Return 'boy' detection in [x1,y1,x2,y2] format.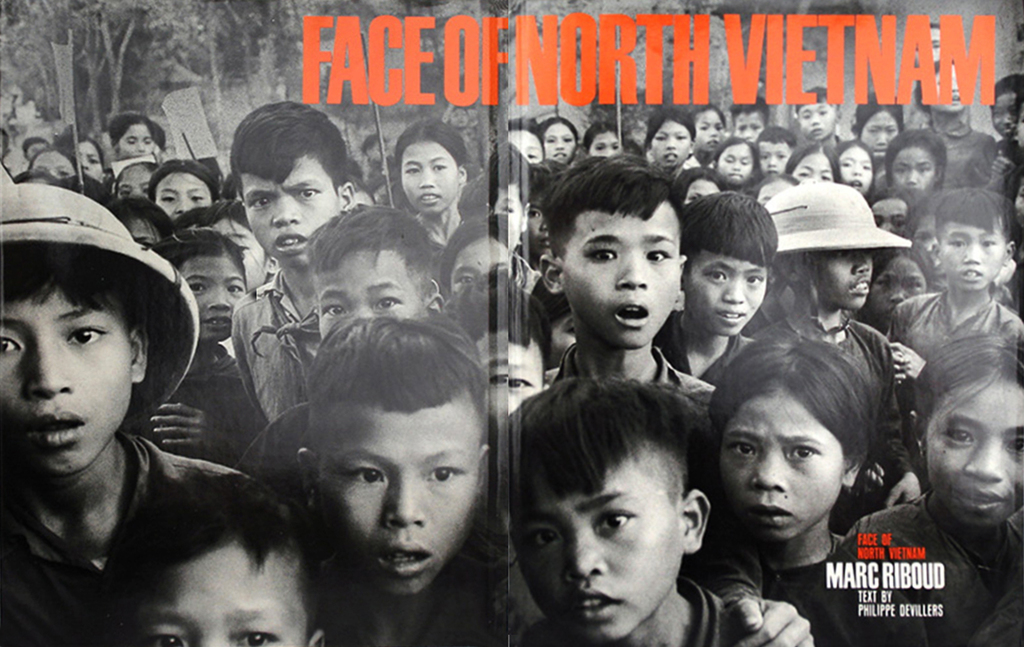
[0,127,16,173].
